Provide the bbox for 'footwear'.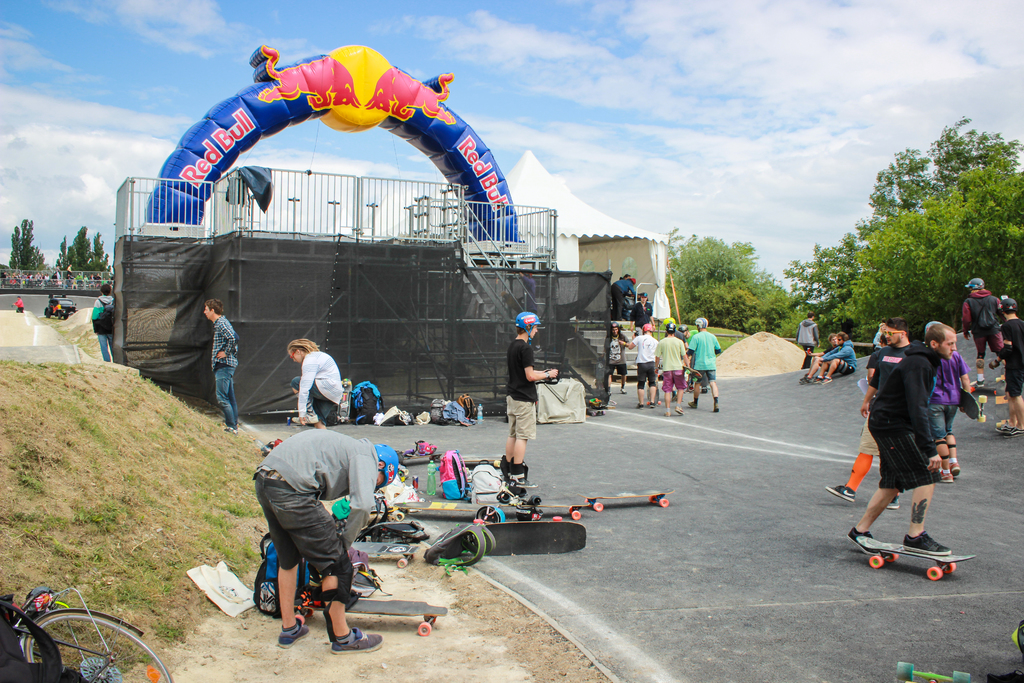
[x1=712, y1=404, x2=721, y2=414].
